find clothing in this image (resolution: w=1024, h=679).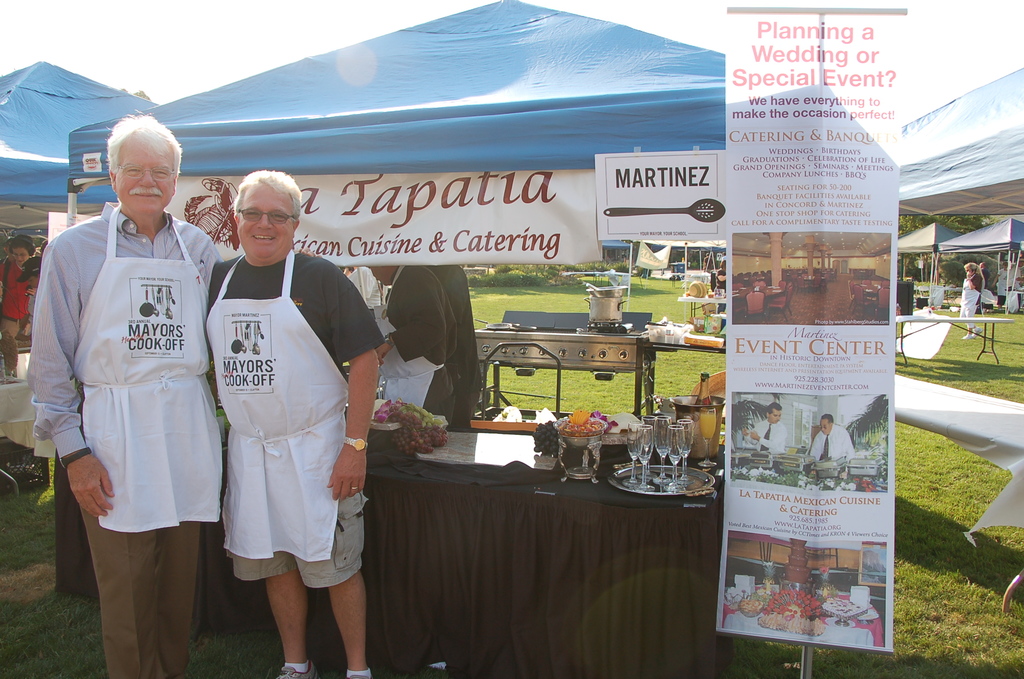
pyautogui.locateOnScreen(378, 259, 456, 429).
